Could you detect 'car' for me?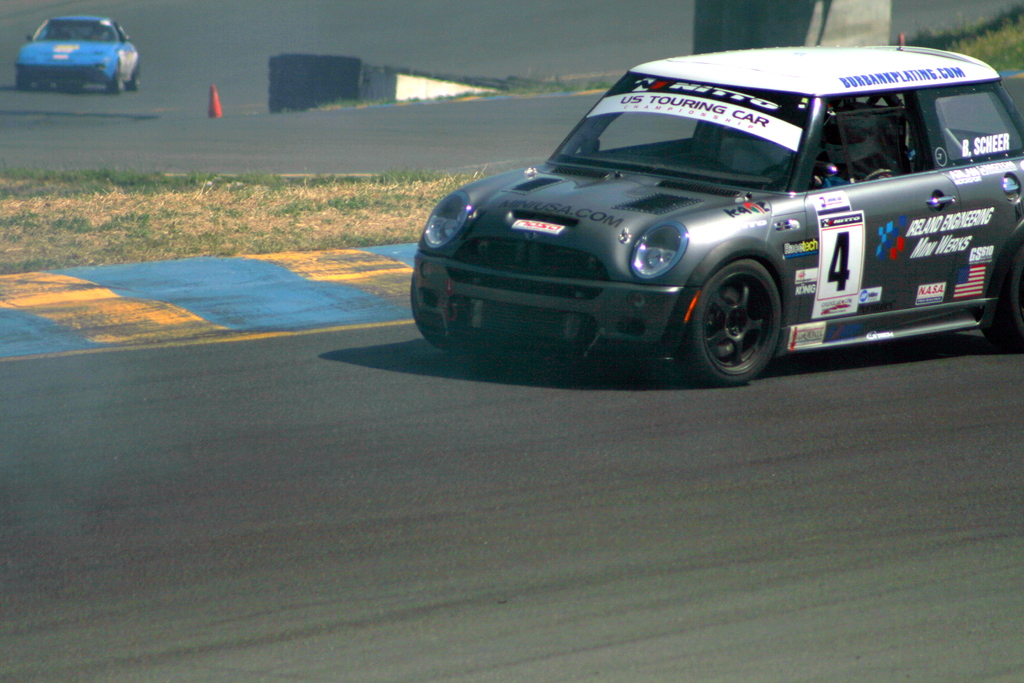
Detection result: Rect(412, 28, 1023, 388).
